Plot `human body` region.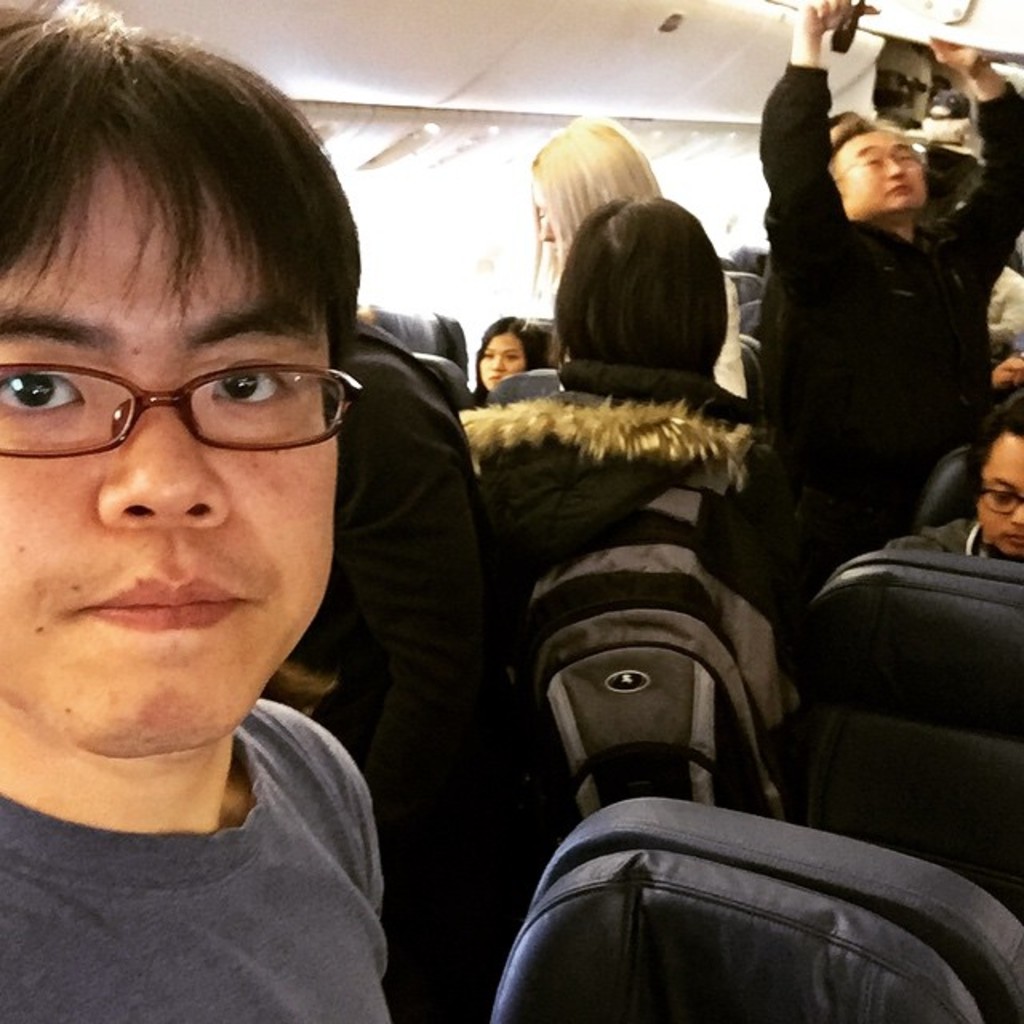
Plotted at bbox(762, 0, 1022, 584).
